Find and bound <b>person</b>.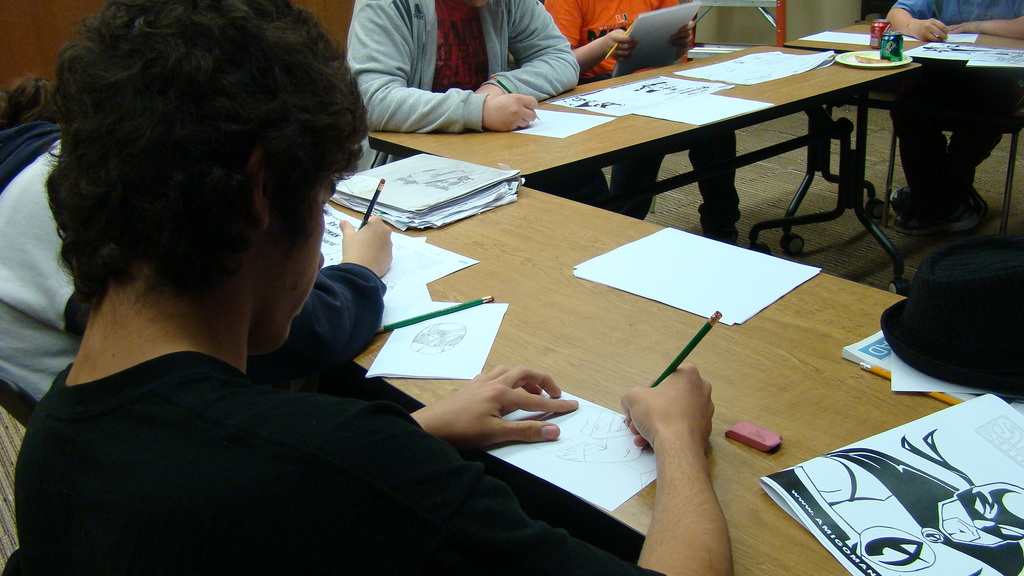
Bound: x1=0, y1=0, x2=716, y2=575.
